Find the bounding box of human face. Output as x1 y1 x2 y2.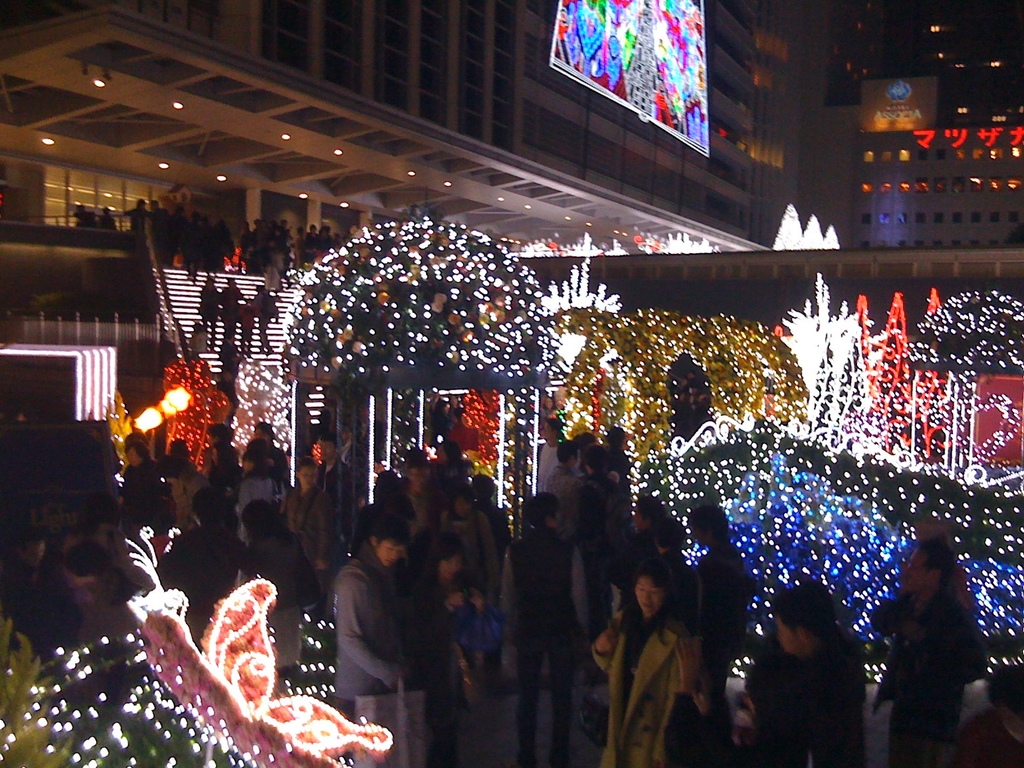
376 537 404 569.
